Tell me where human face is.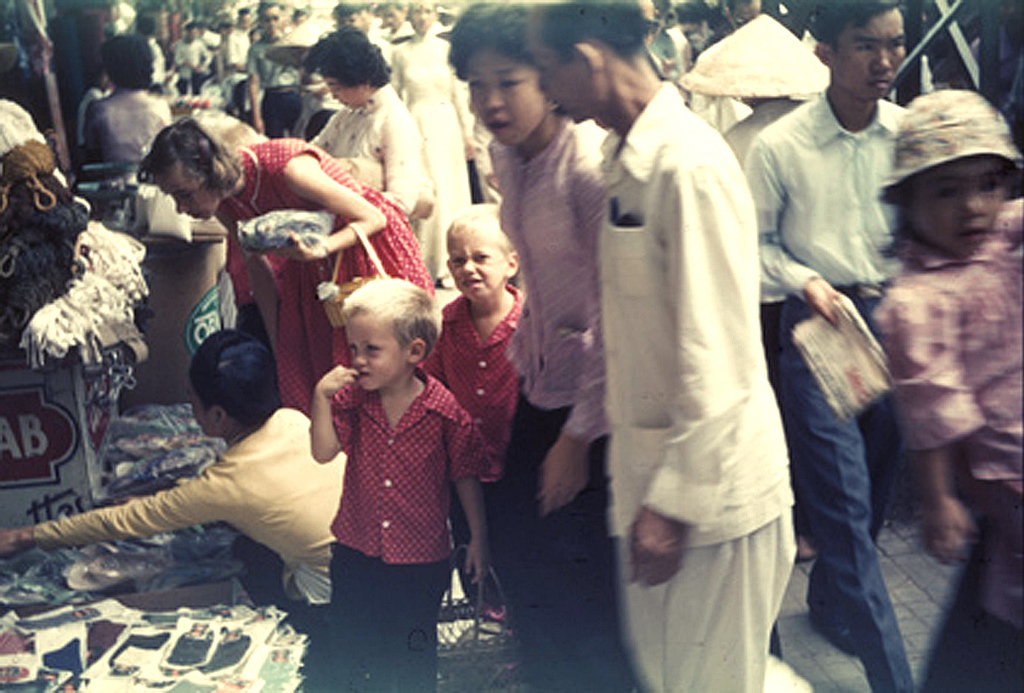
human face is at <region>261, 10, 282, 38</region>.
